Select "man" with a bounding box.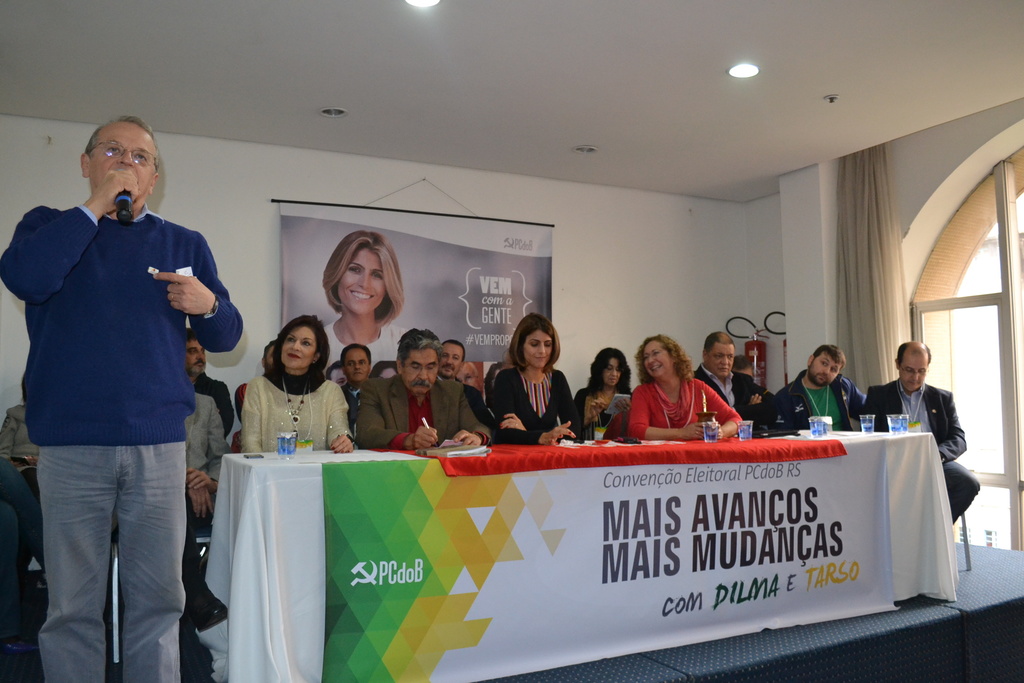
x1=13 y1=105 x2=225 y2=676.
